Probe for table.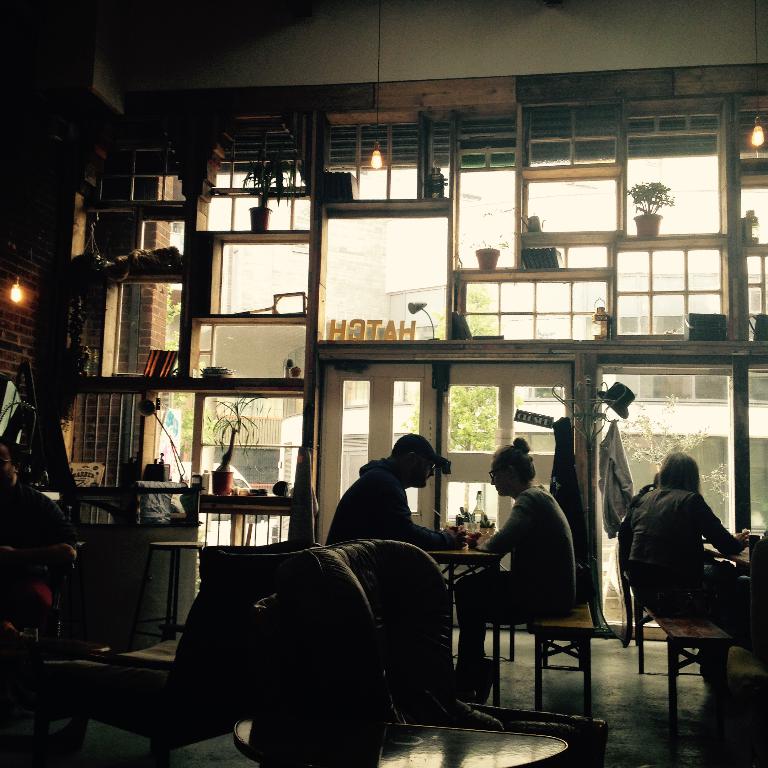
Probe result: 150/712/570/767.
